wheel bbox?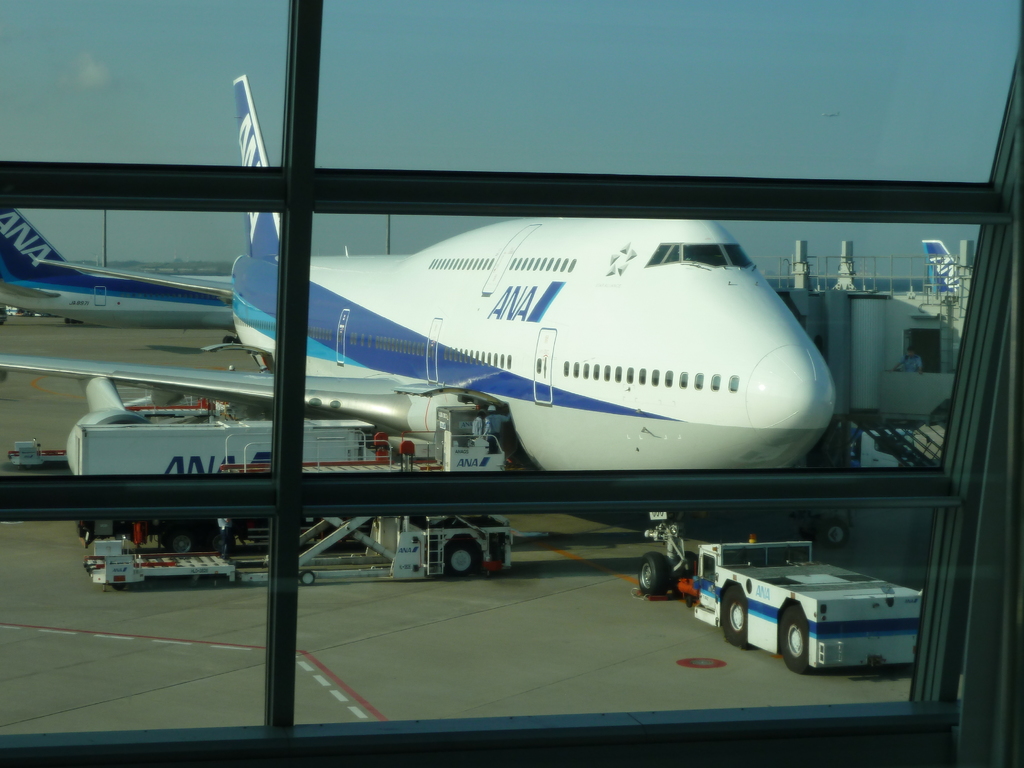
[x1=302, y1=572, x2=314, y2=586]
